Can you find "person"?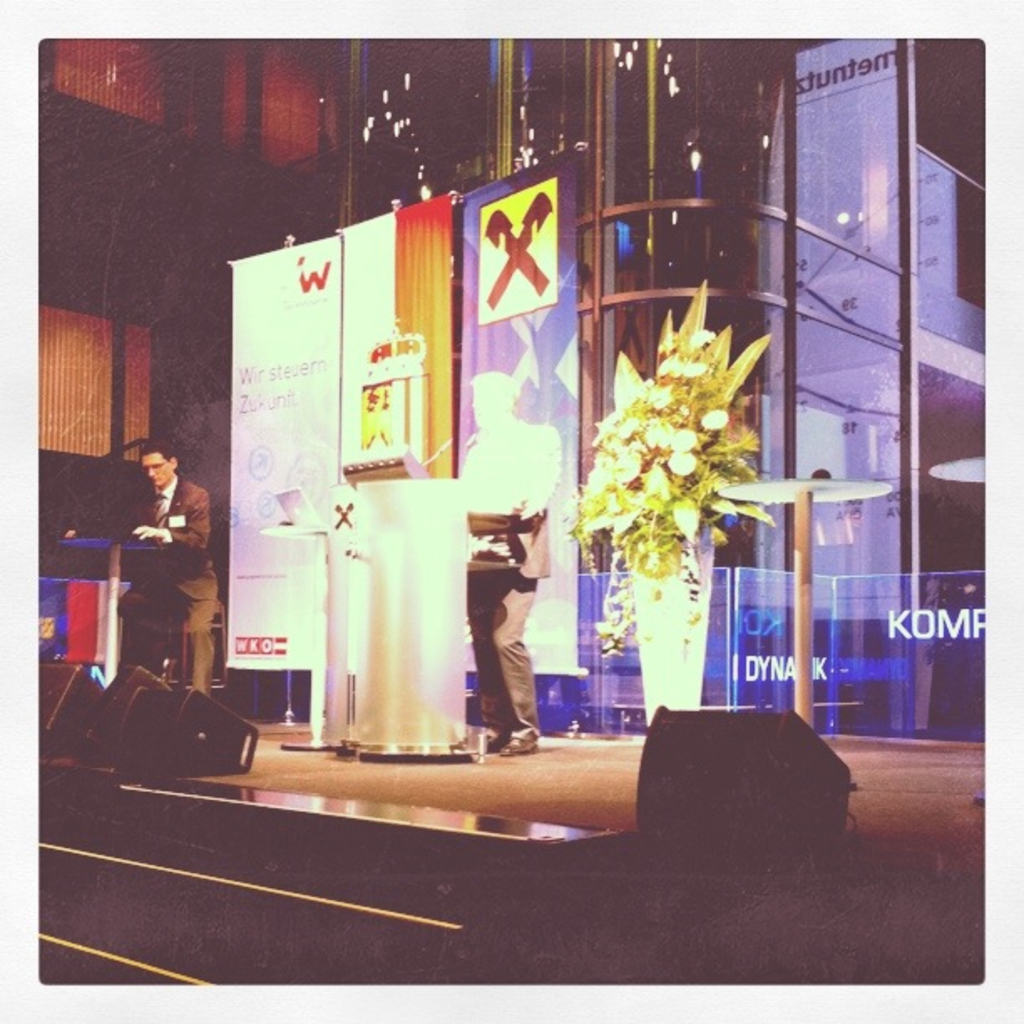
Yes, bounding box: 132, 432, 226, 696.
